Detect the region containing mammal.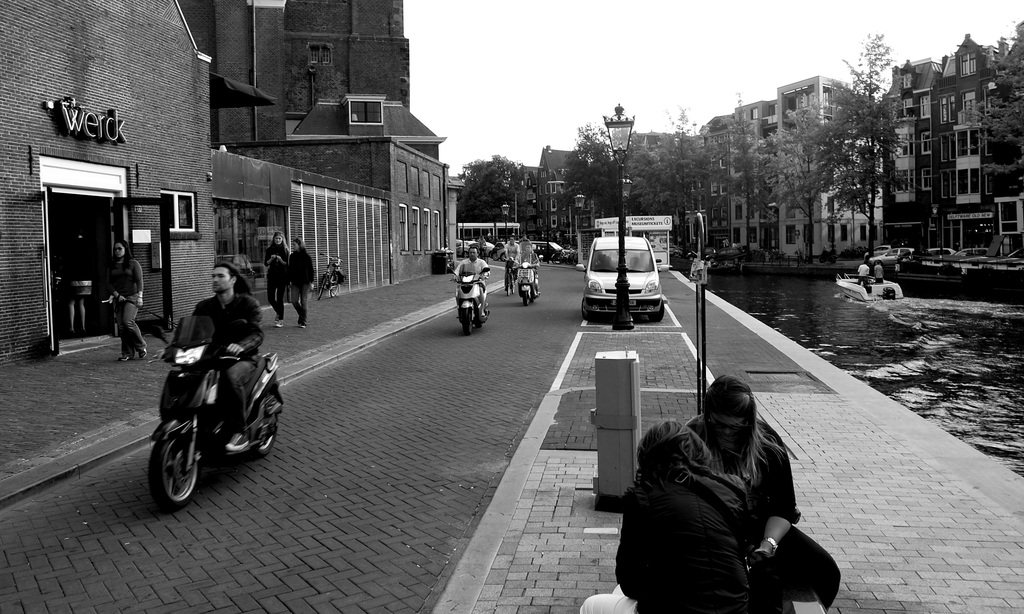
detection(286, 236, 314, 328).
